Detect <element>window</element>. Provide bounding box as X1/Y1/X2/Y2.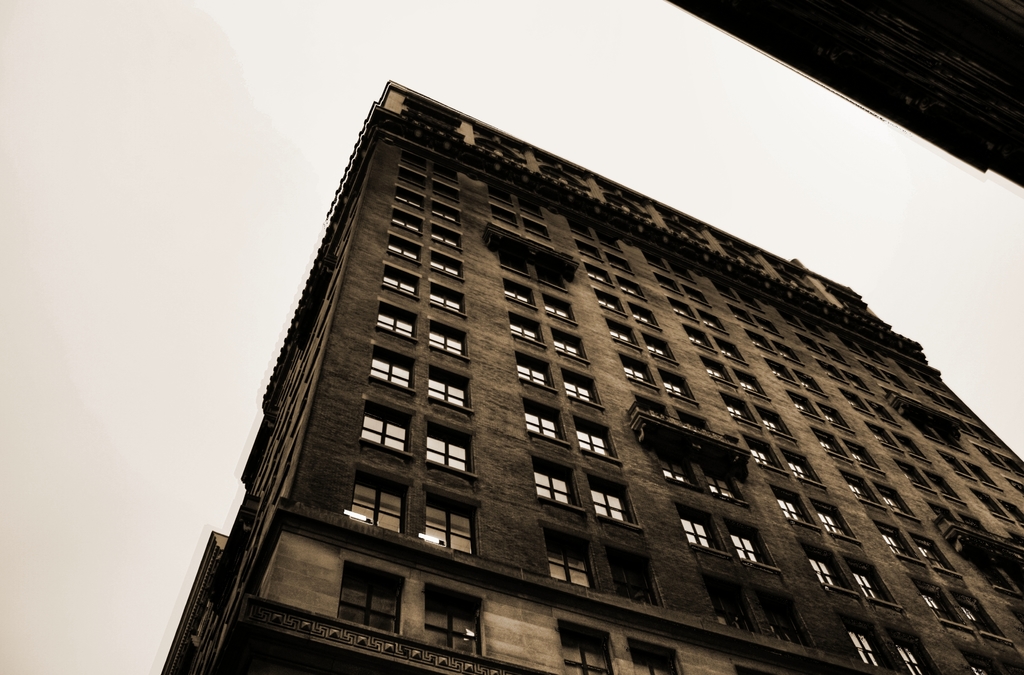
435/166/456/184.
